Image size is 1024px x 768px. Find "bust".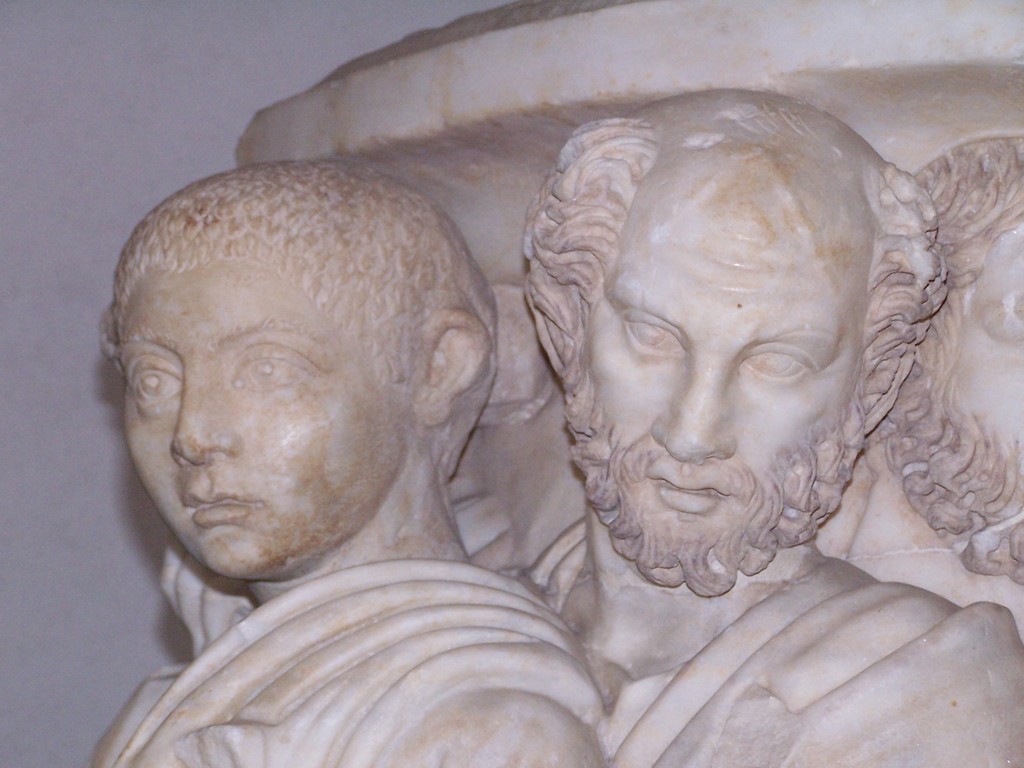
x1=863 y1=132 x2=1023 y2=668.
